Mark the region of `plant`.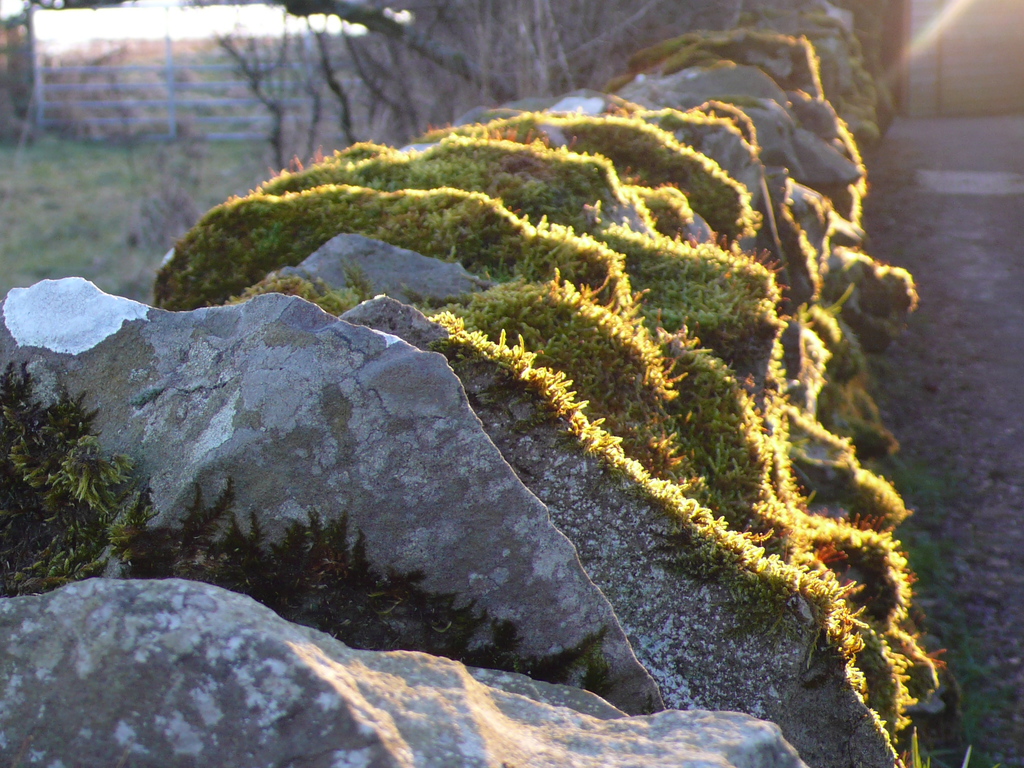
Region: region(8, 344, 145, 591).
